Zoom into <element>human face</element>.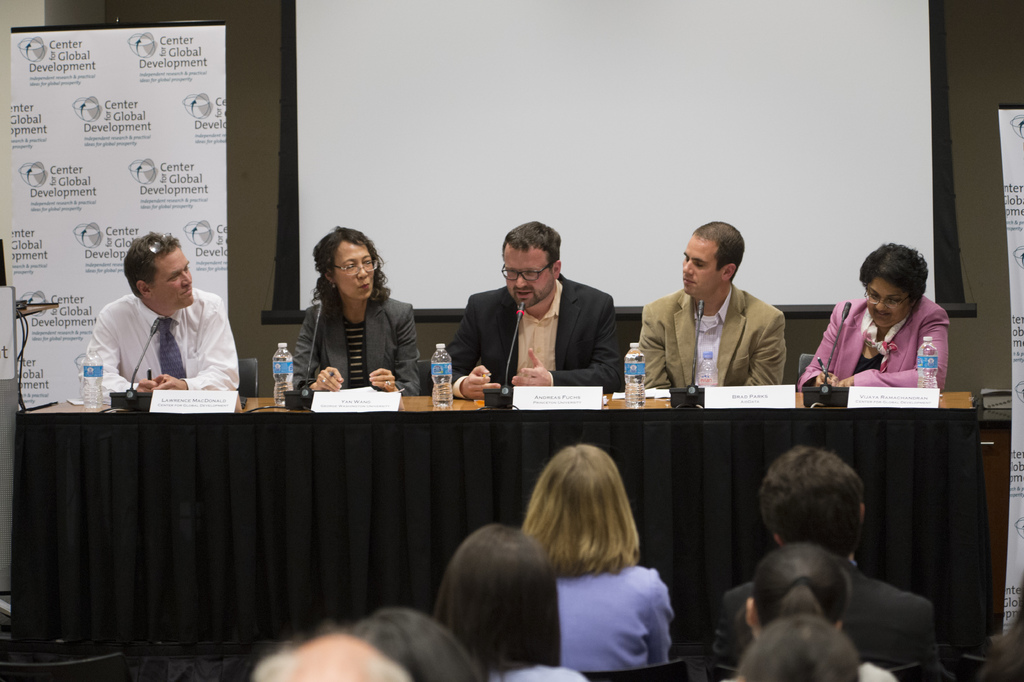
Zoom target: left=340, top=245, right=374, bottom=299.
